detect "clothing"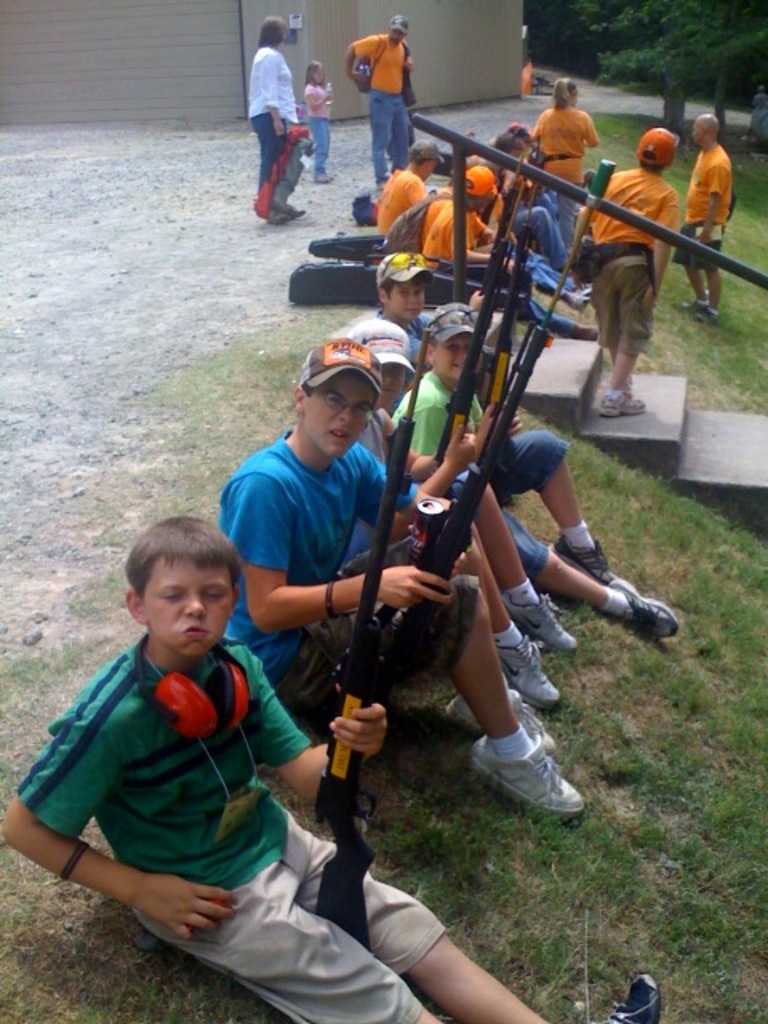
350:29:413:179
